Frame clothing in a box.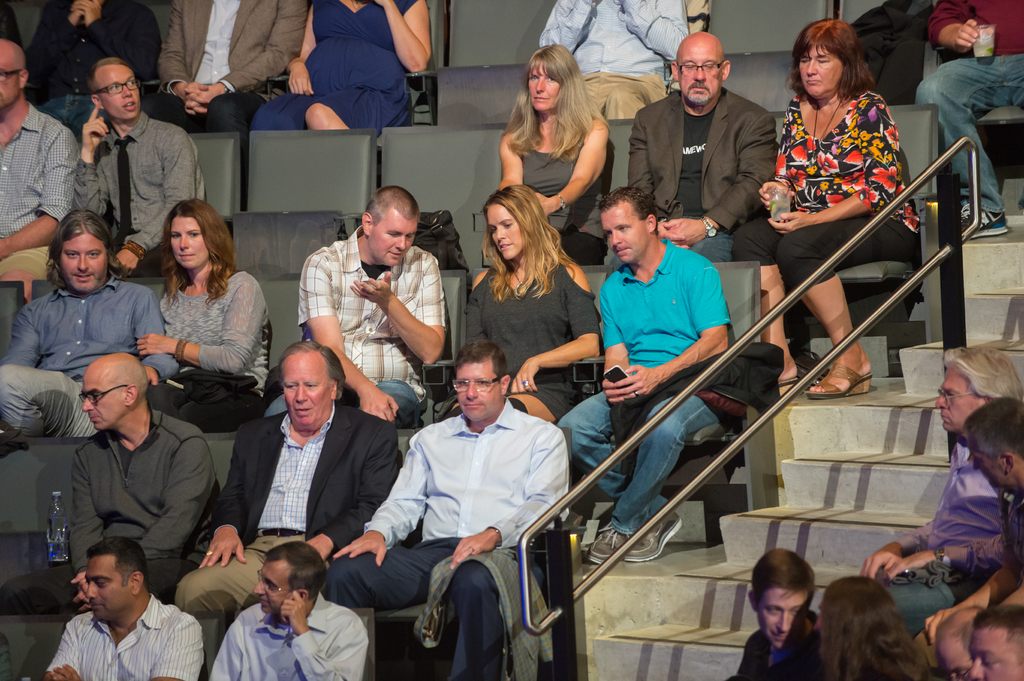
region(0, 97, 83, 362).
